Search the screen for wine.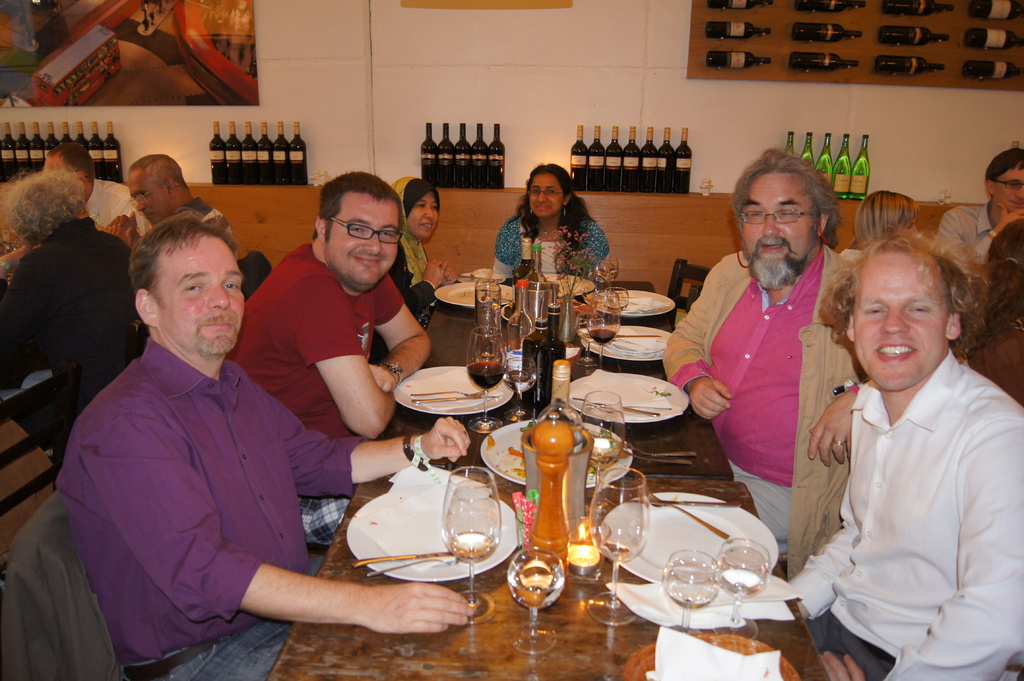
Found at (x1=448, y1=527, x2=496, y2=562).
